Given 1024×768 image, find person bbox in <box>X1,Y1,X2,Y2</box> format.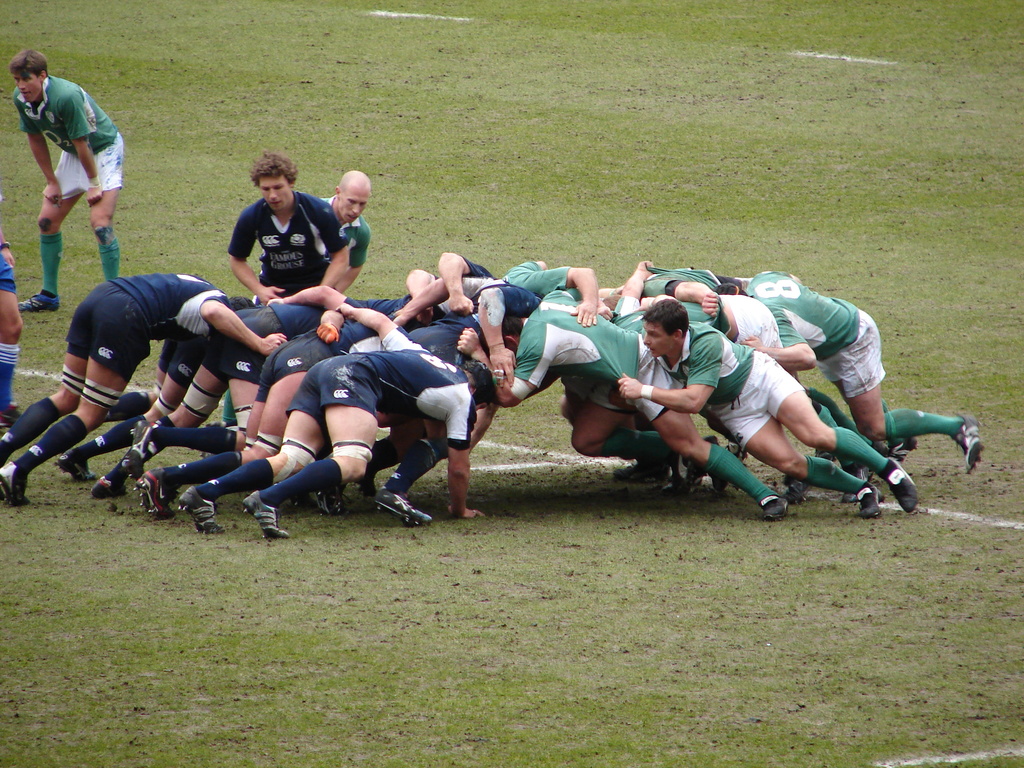
<box>222,148,346,319</box>.
